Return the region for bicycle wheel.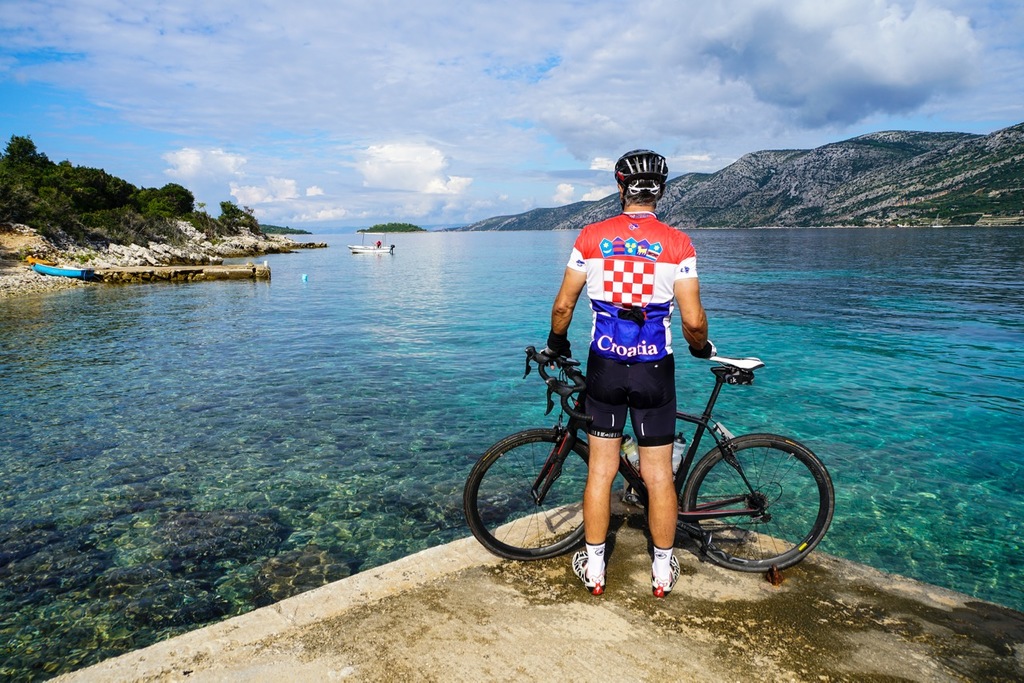
<region>679, 433, 835, 575</region>.
